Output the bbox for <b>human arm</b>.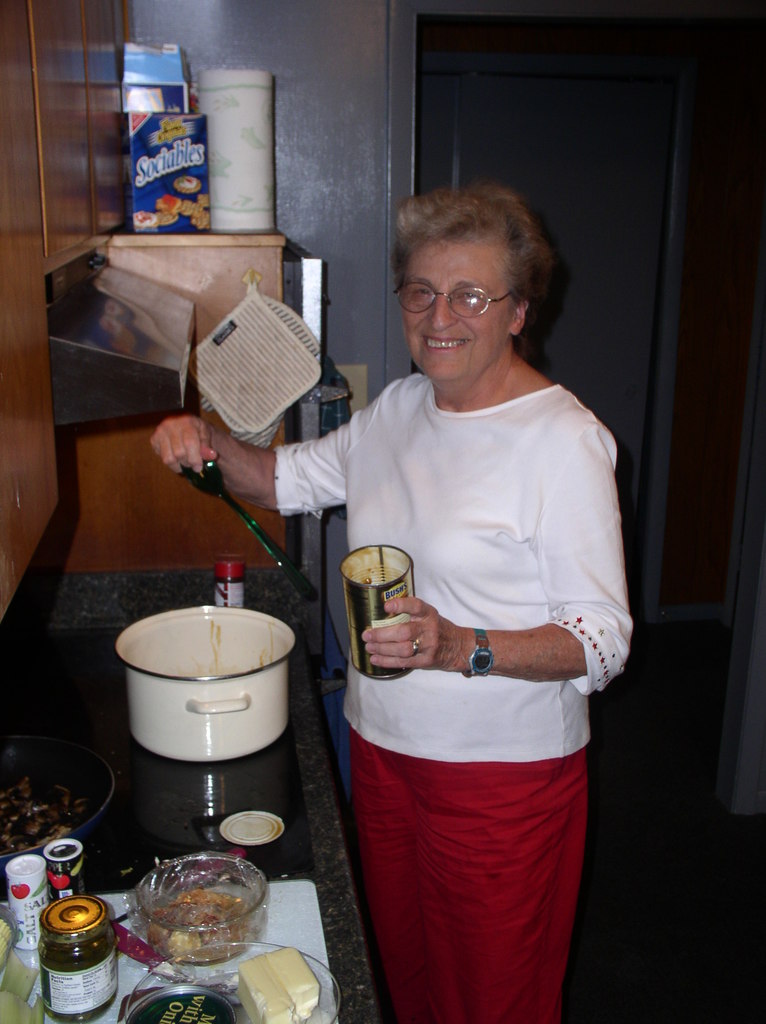
detection(148, 374, 385, 514).
